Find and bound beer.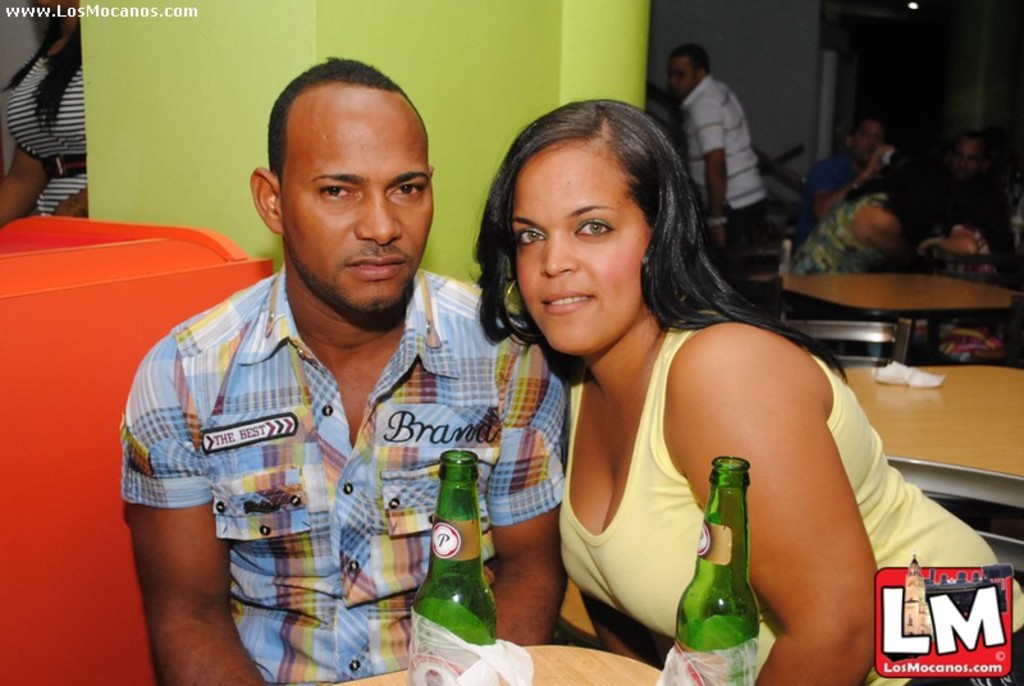
Bound: [407,451,497,685].
